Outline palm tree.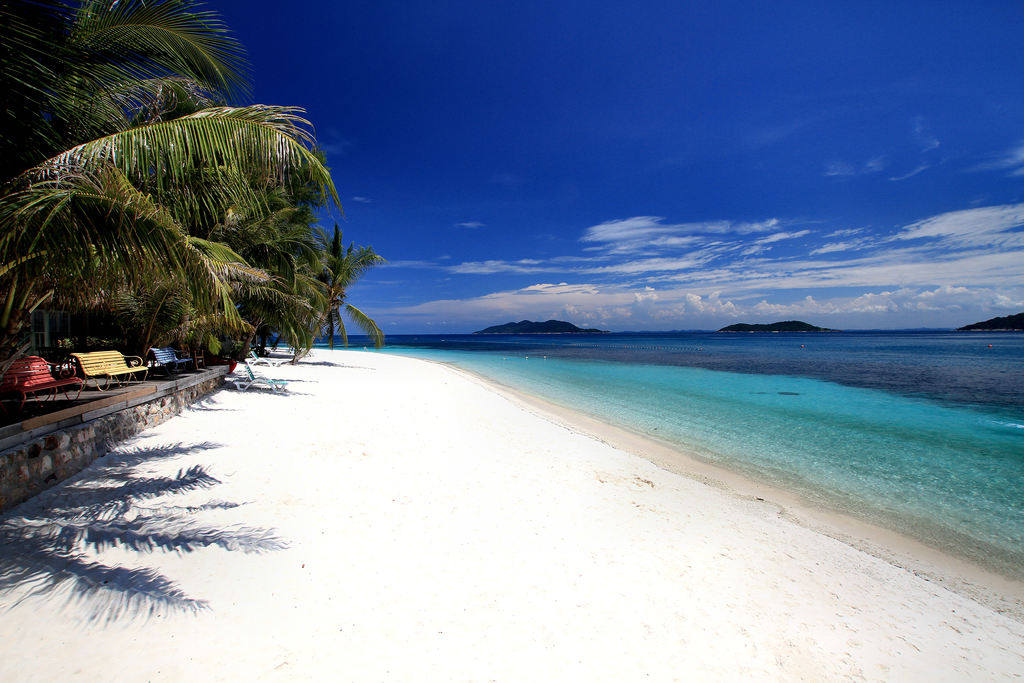
Outline: select_region(208, 206, 312, 359).
